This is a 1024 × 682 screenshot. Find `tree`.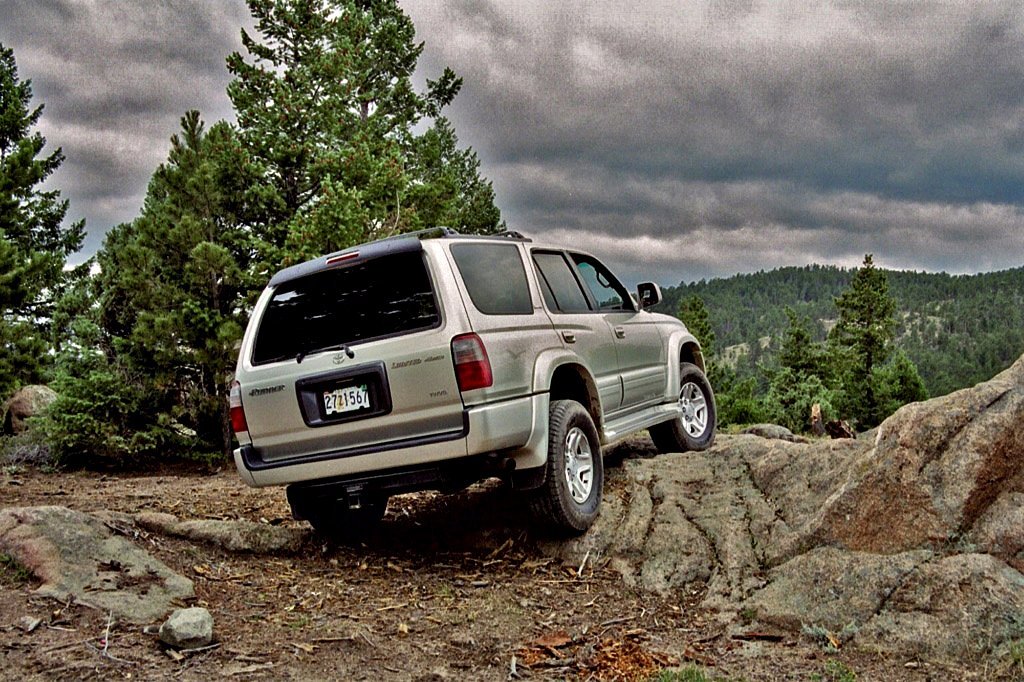
Bounding box: [x1=674, y1=290, x2=729, y2=384].
